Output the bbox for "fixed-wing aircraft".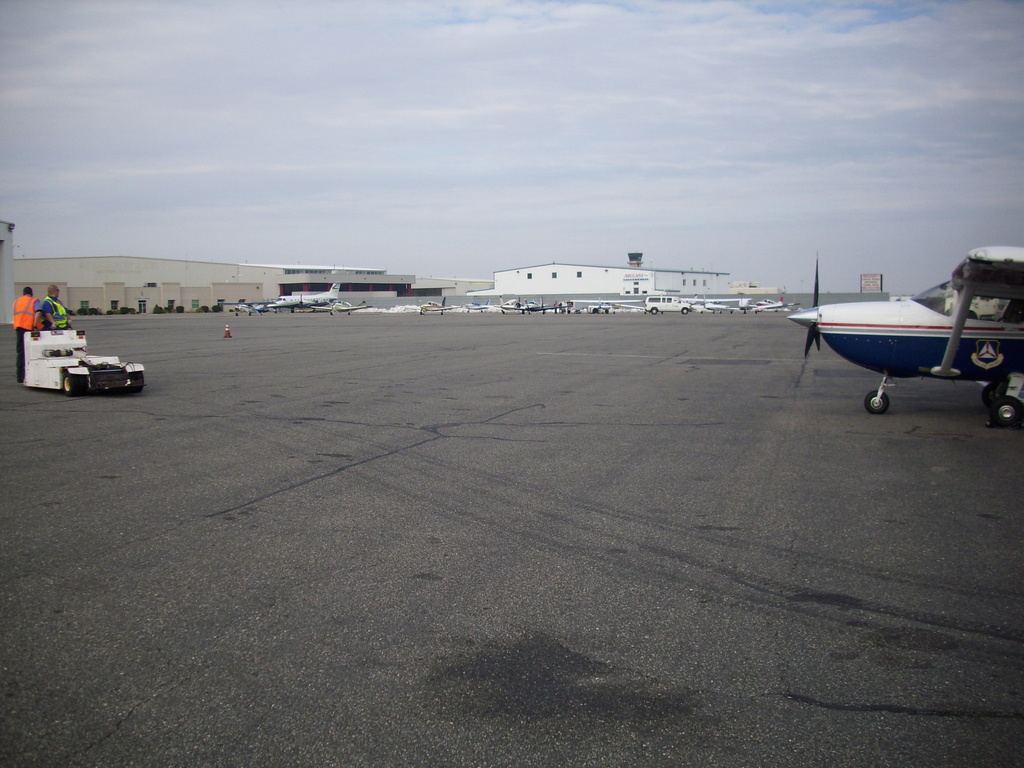
pyautogui.locateOnScreen(525, 300, 564, 312).
